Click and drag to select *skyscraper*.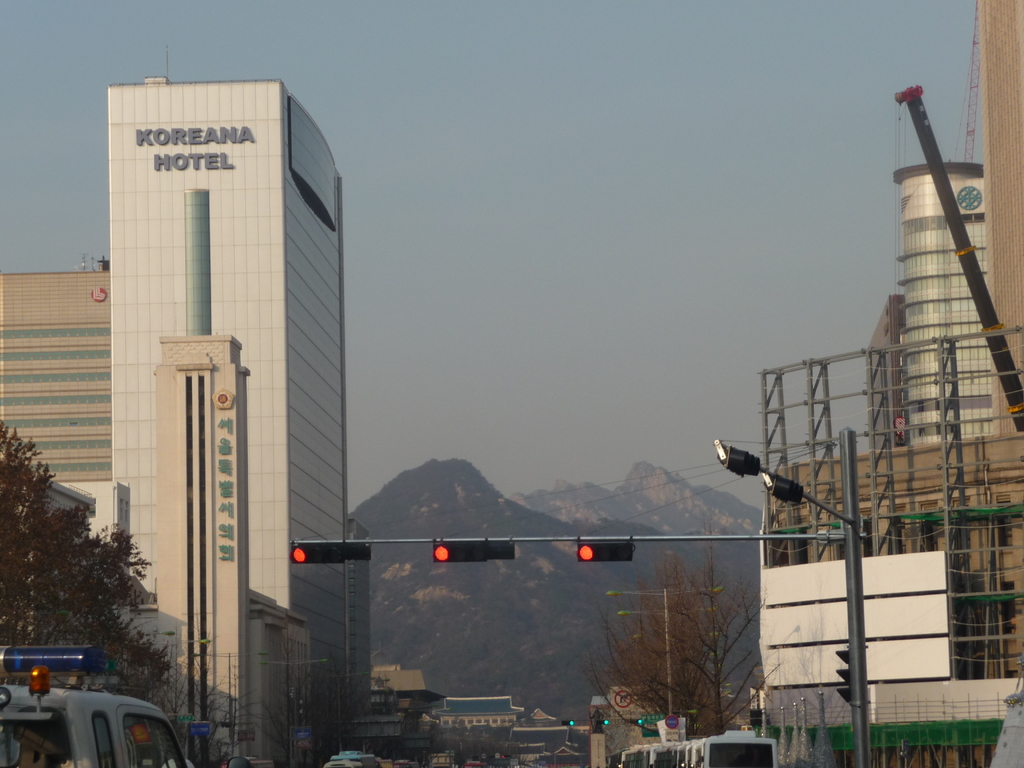
Selection: {"left": 760, "top": 156, "right": 1023, "bottom": 760}.
